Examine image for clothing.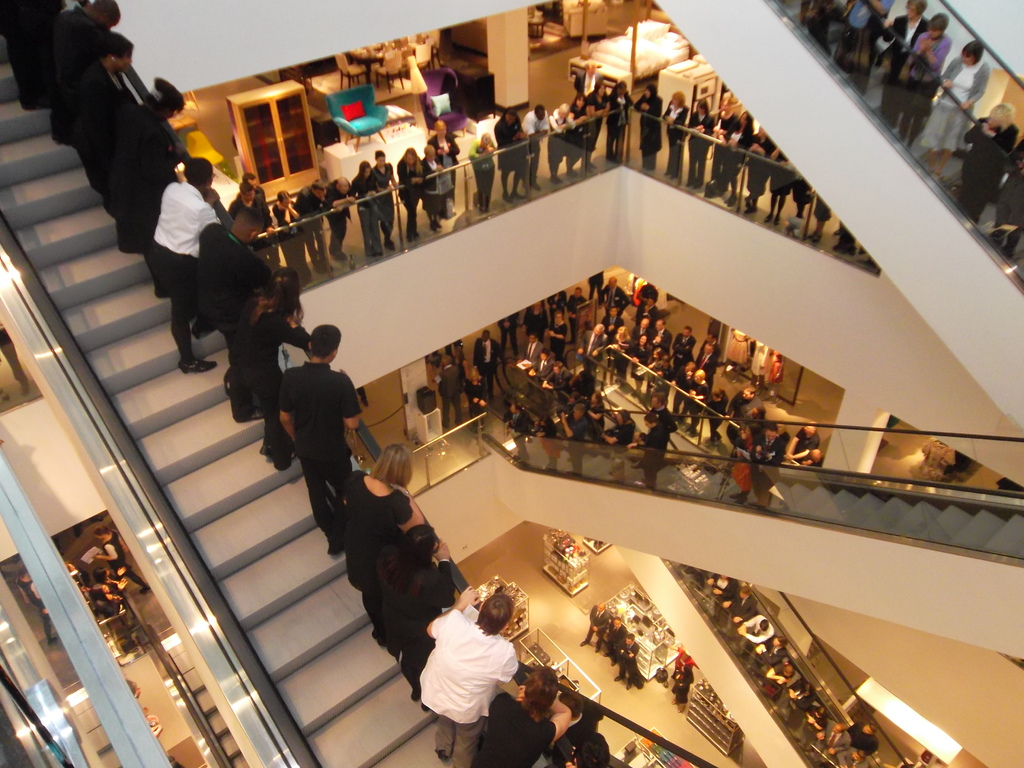
Examination result: [572,102,588,157].
